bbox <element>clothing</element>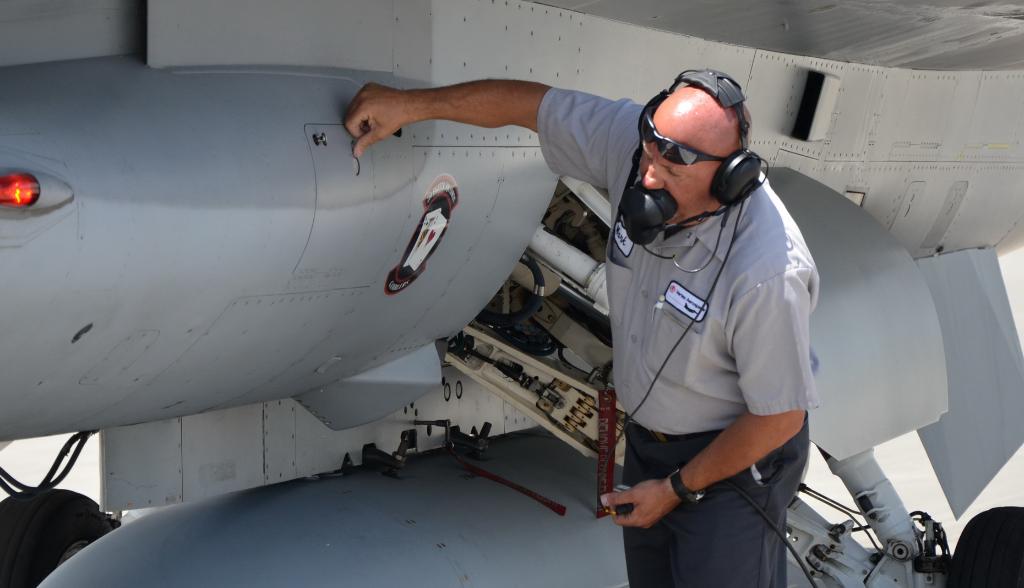
534,84,816,587
